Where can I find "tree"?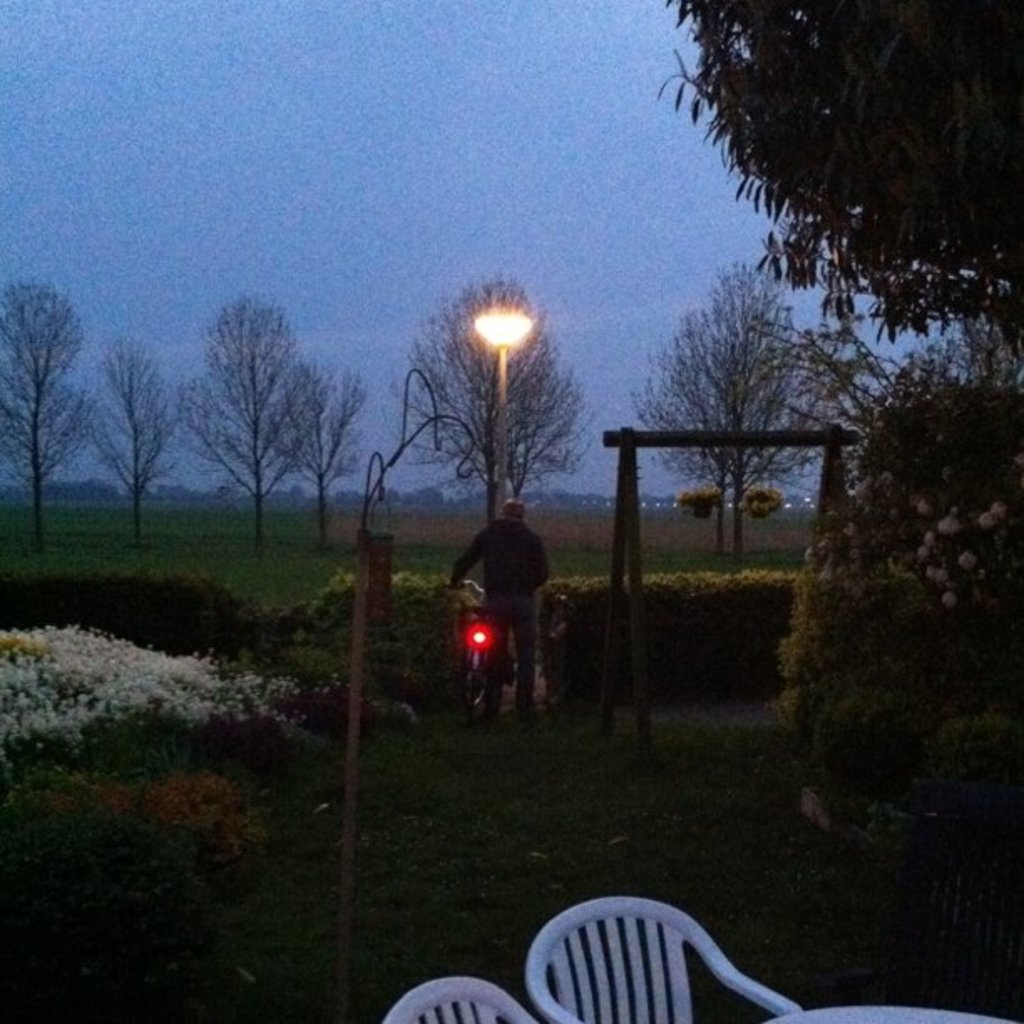
You can find it at crop(157, 301, 325, 559).
